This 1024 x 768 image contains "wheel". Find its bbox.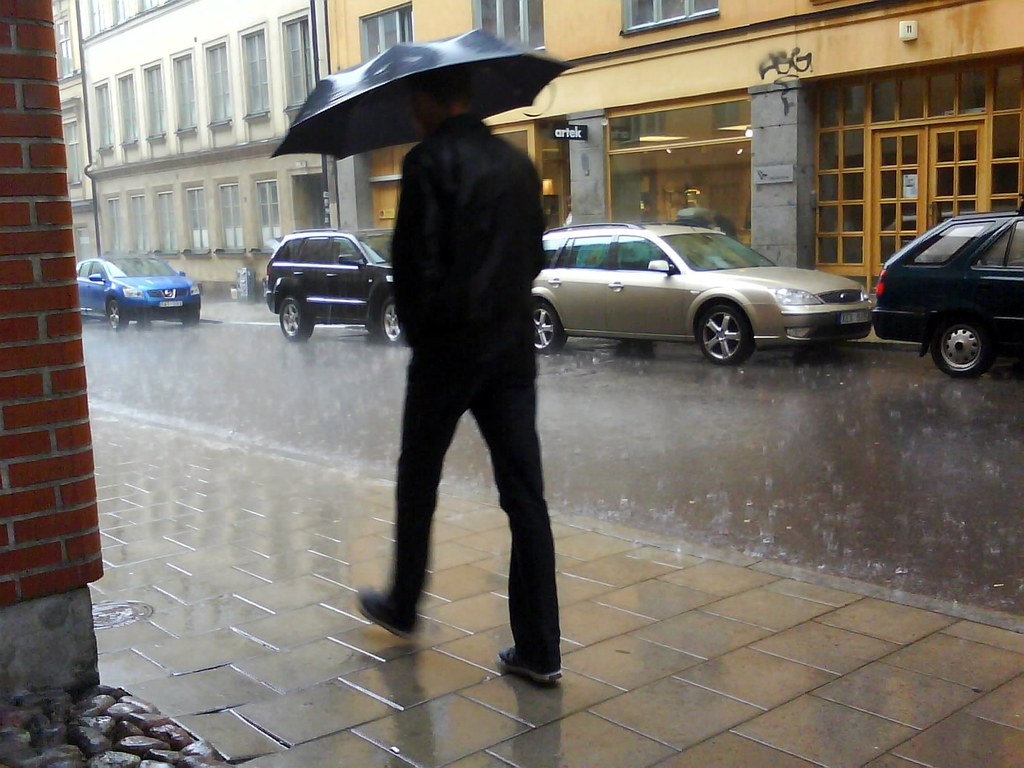
531/292/567/355.
